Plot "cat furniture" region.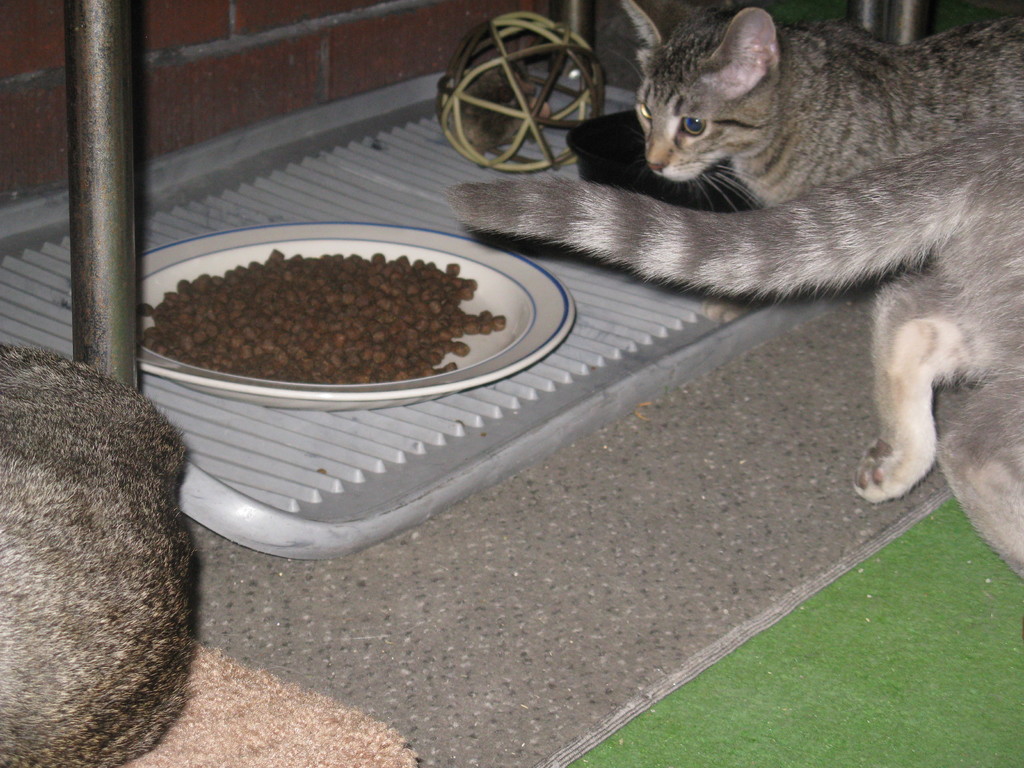
Plotted at locate(0, 0, 929, 562).
